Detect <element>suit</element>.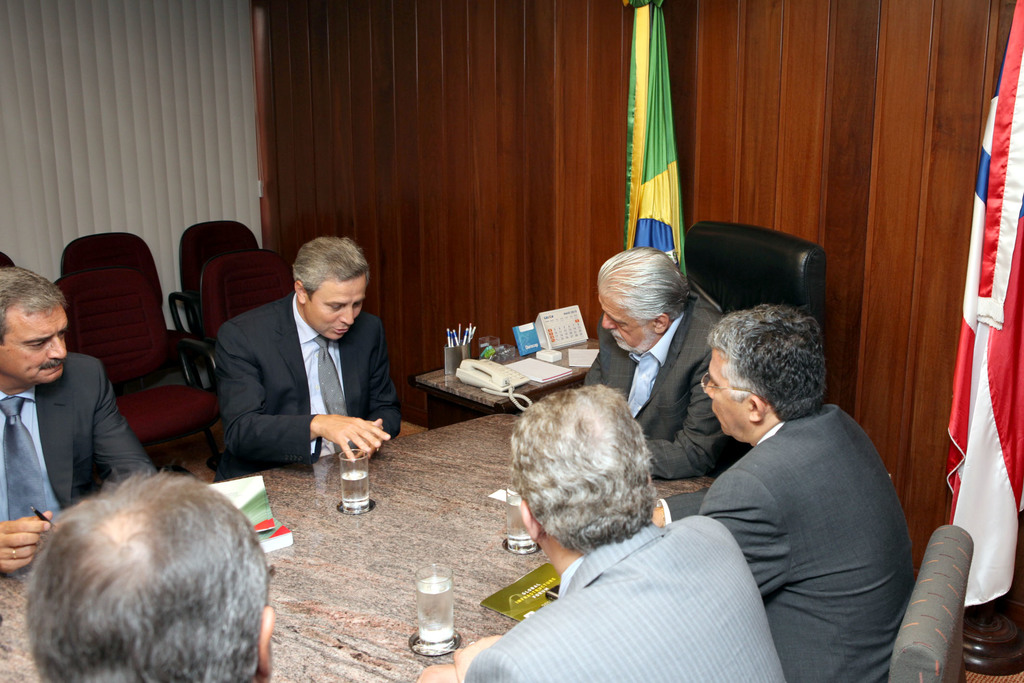
Detected at {"x1": 0, "y1": 349, "x2": 159, "y2": 570}.
